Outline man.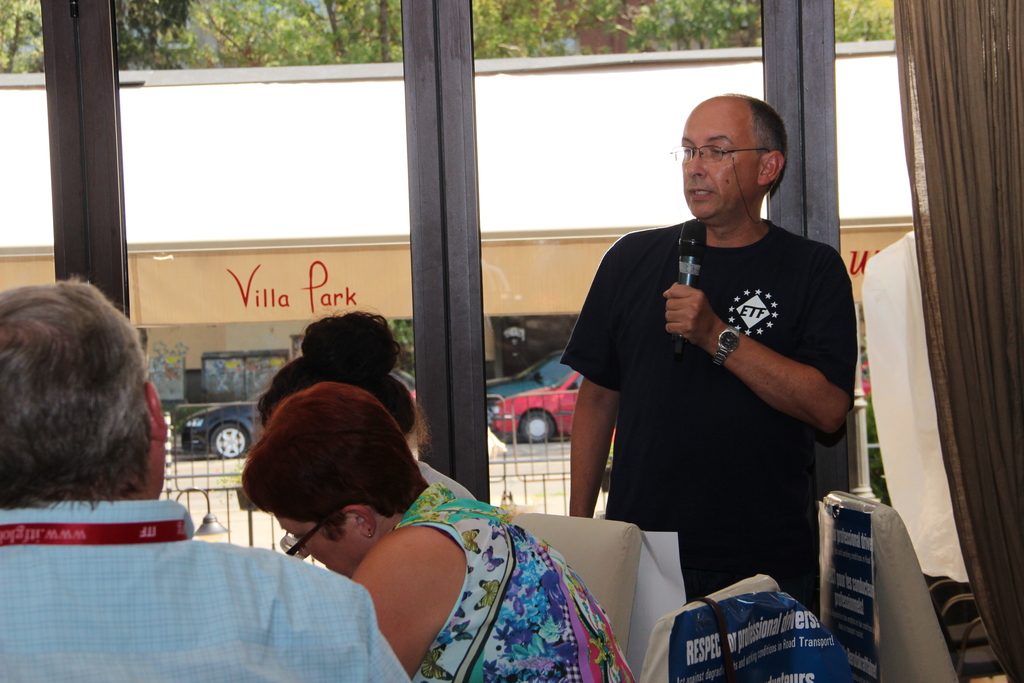
Outline: bbox(0, 277, 417, 682).
